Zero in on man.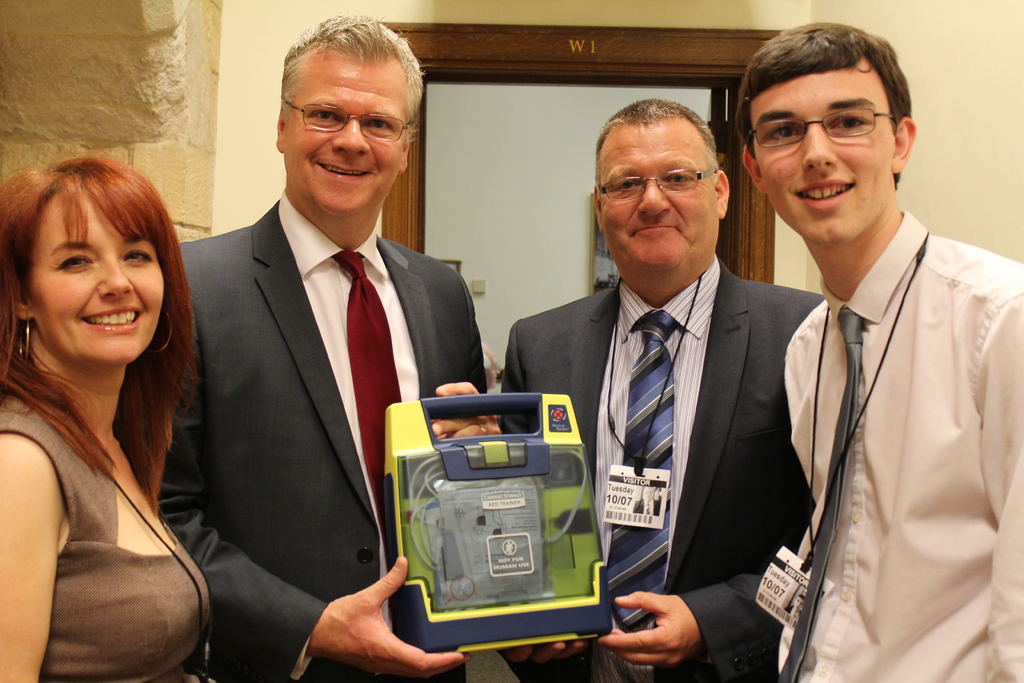
Zeroed in: {"left": 733, "top": 41, "right": 1012, "bottom": 666}.
